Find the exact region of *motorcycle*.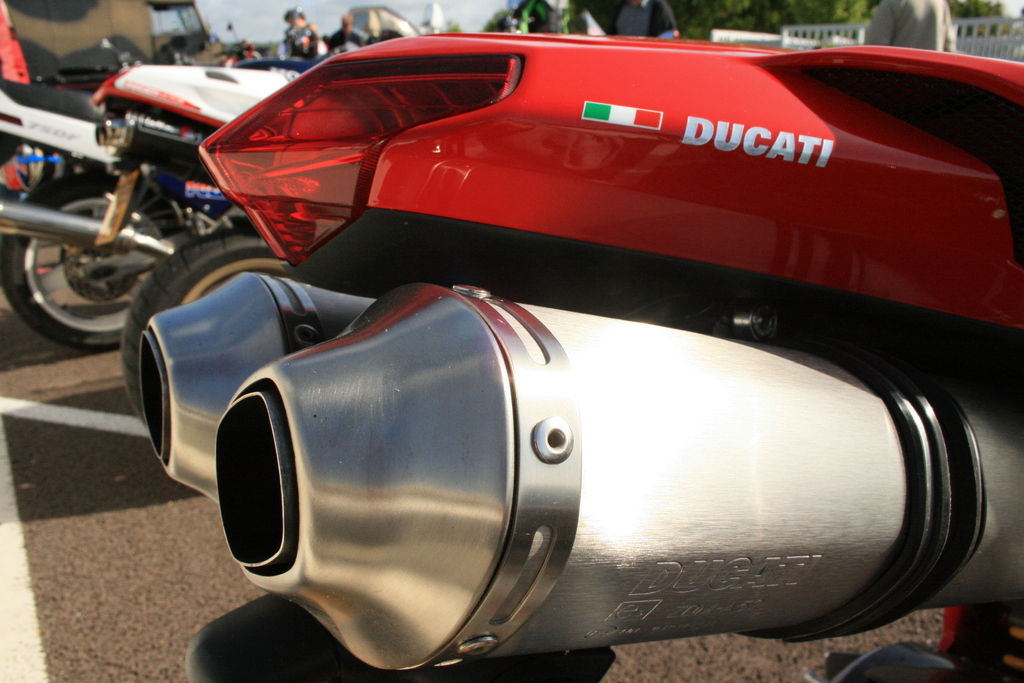
Exact region: select_region(0, 78, 191, 349).
